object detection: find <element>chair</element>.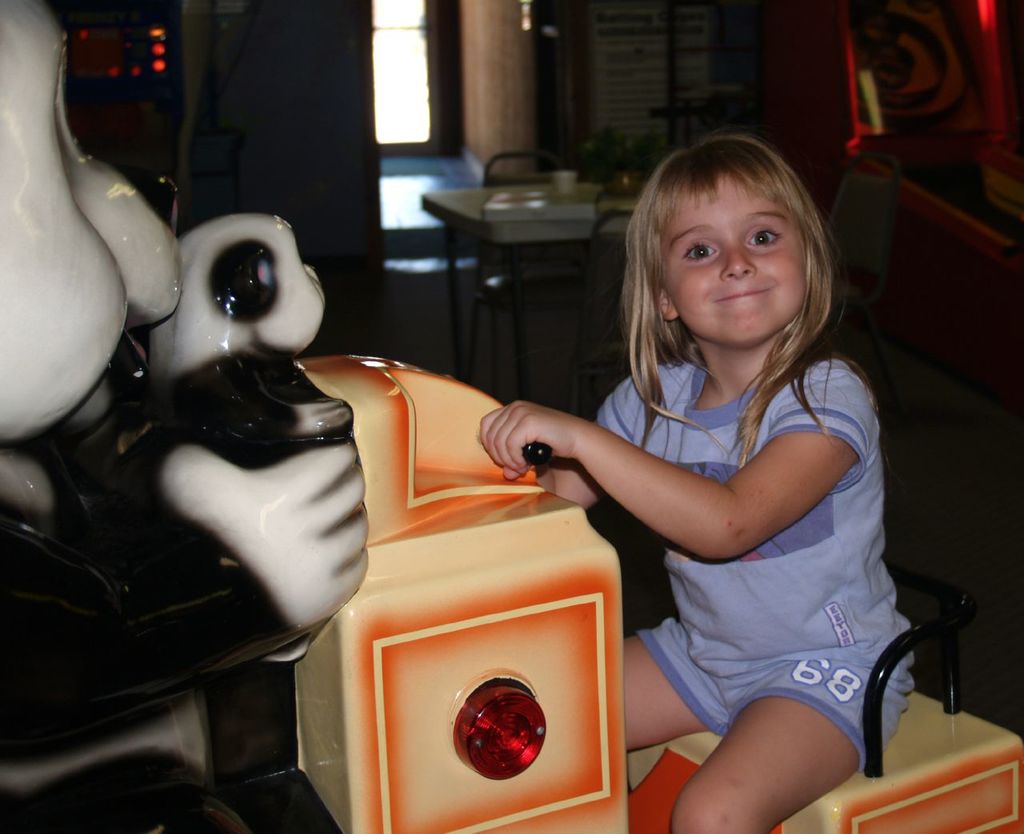
572 214 635 401.
